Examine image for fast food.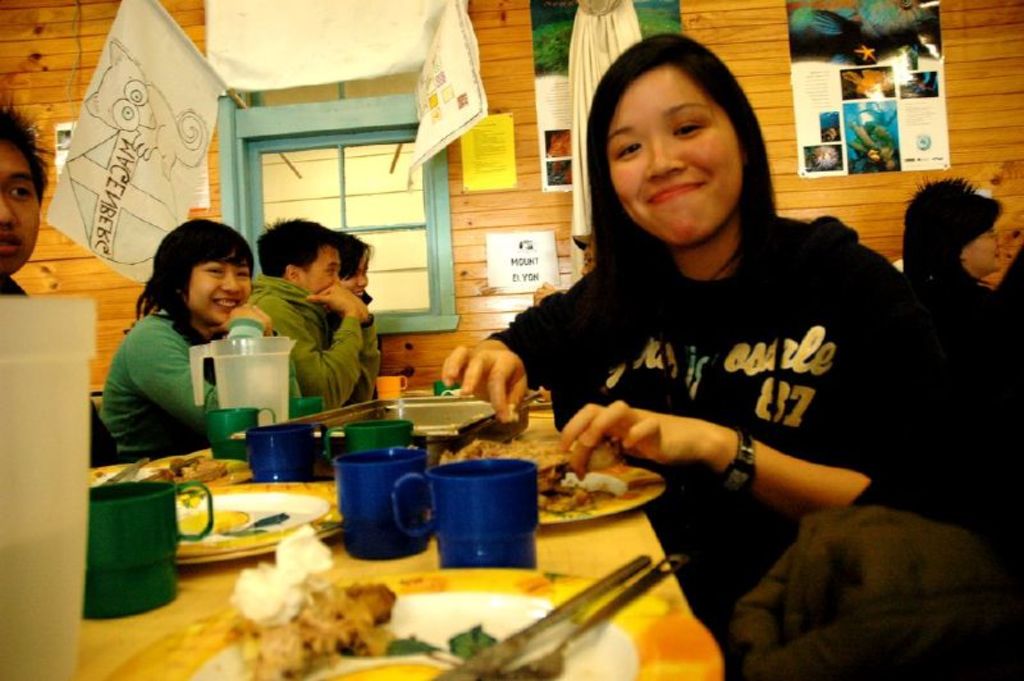
Examination result: [234,579,388,680].
